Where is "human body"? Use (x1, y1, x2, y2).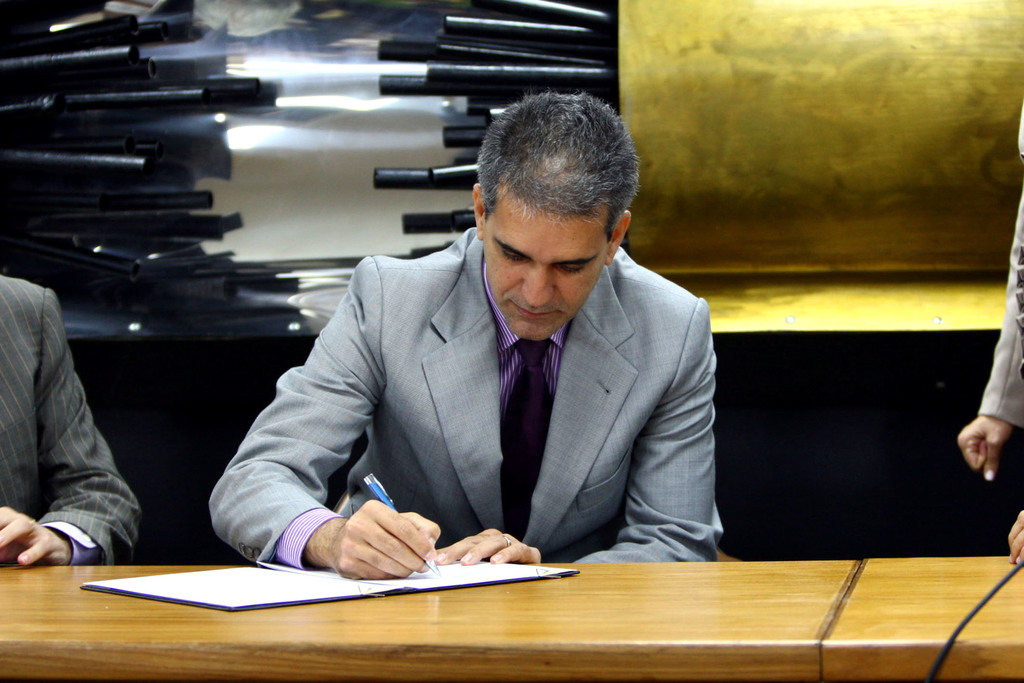
(244, 152, 746, 593).
